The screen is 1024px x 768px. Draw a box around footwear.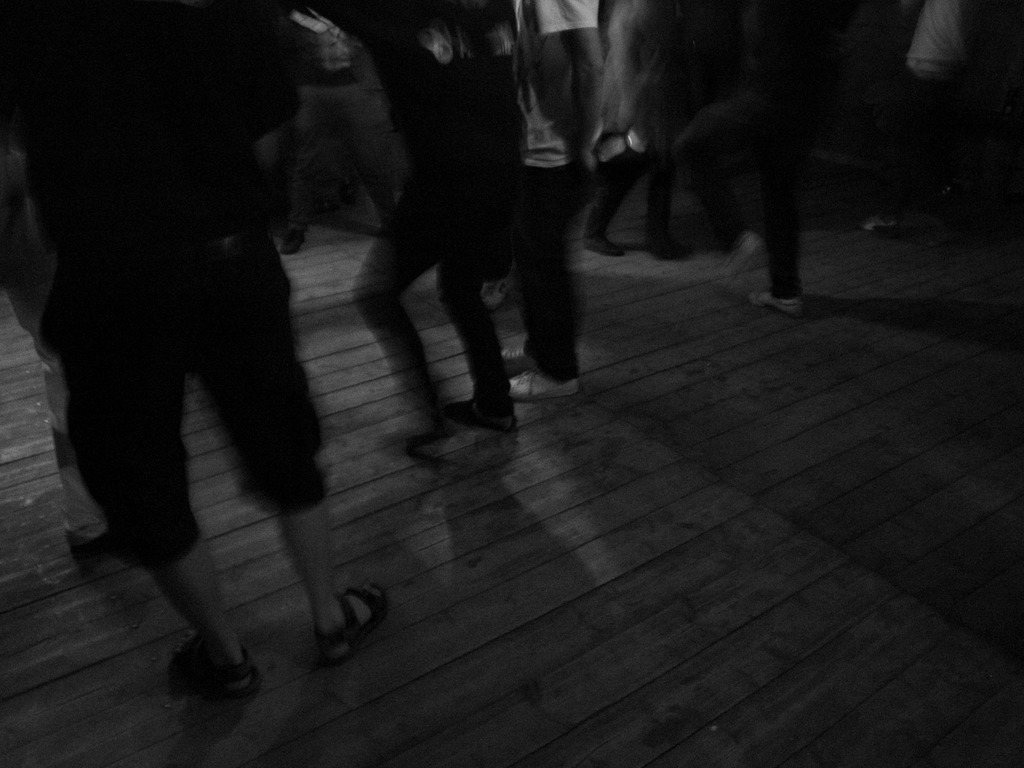
<box>500,345,536,370</box>.
